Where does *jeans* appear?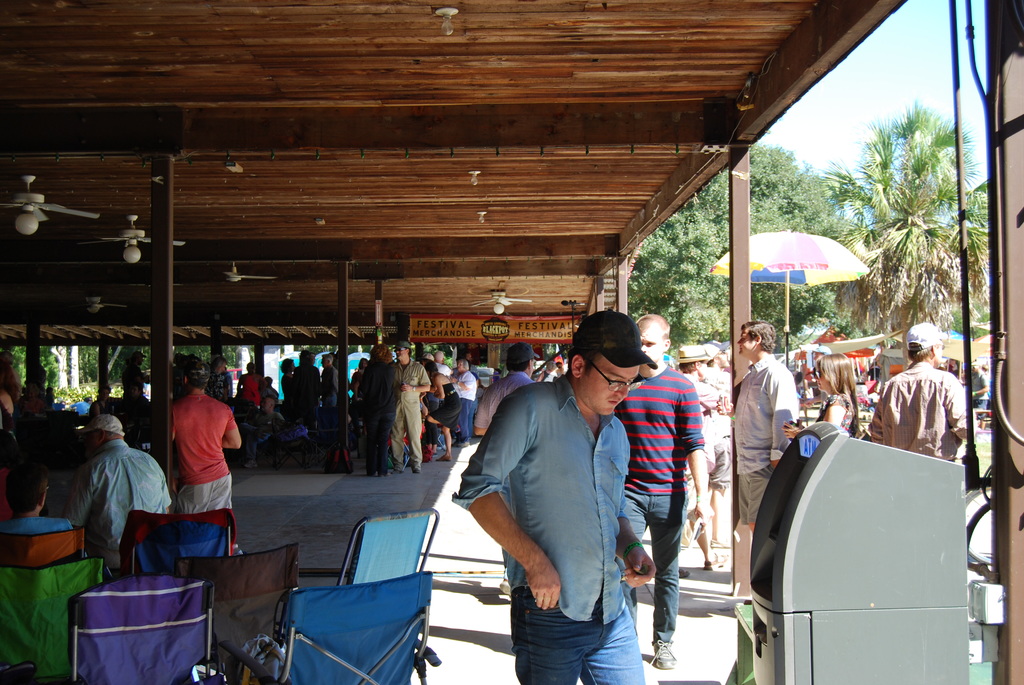
Appears at box=[502, 600, 639, 663].
